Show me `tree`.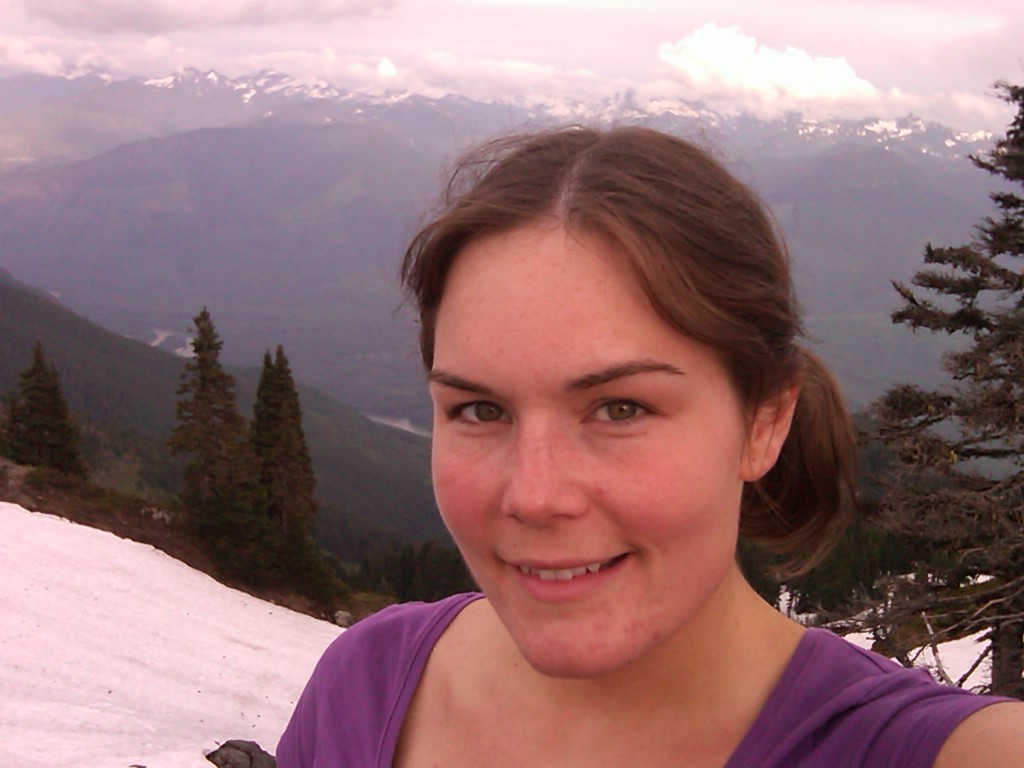
`tree` is here: [764,86,1023,717].
